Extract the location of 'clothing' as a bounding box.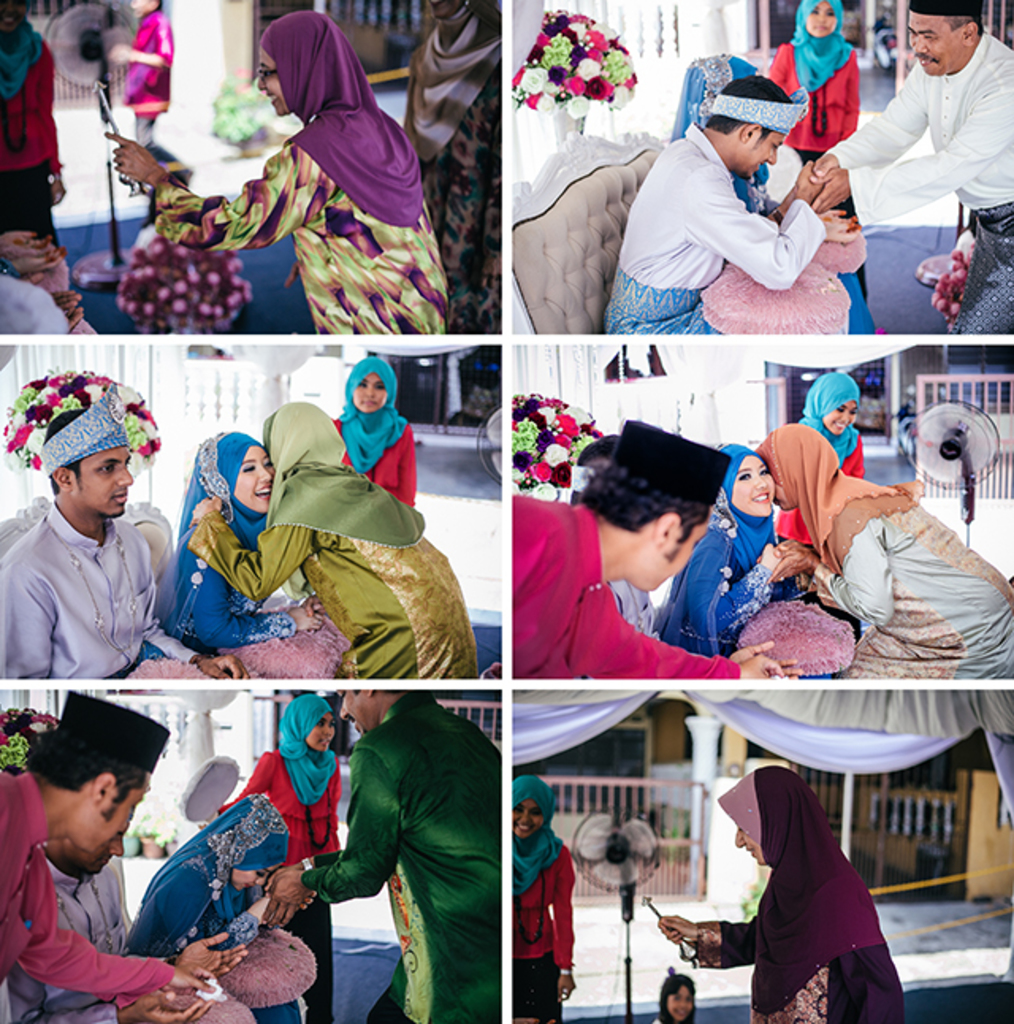
rect(670, 57, 876, 331).
